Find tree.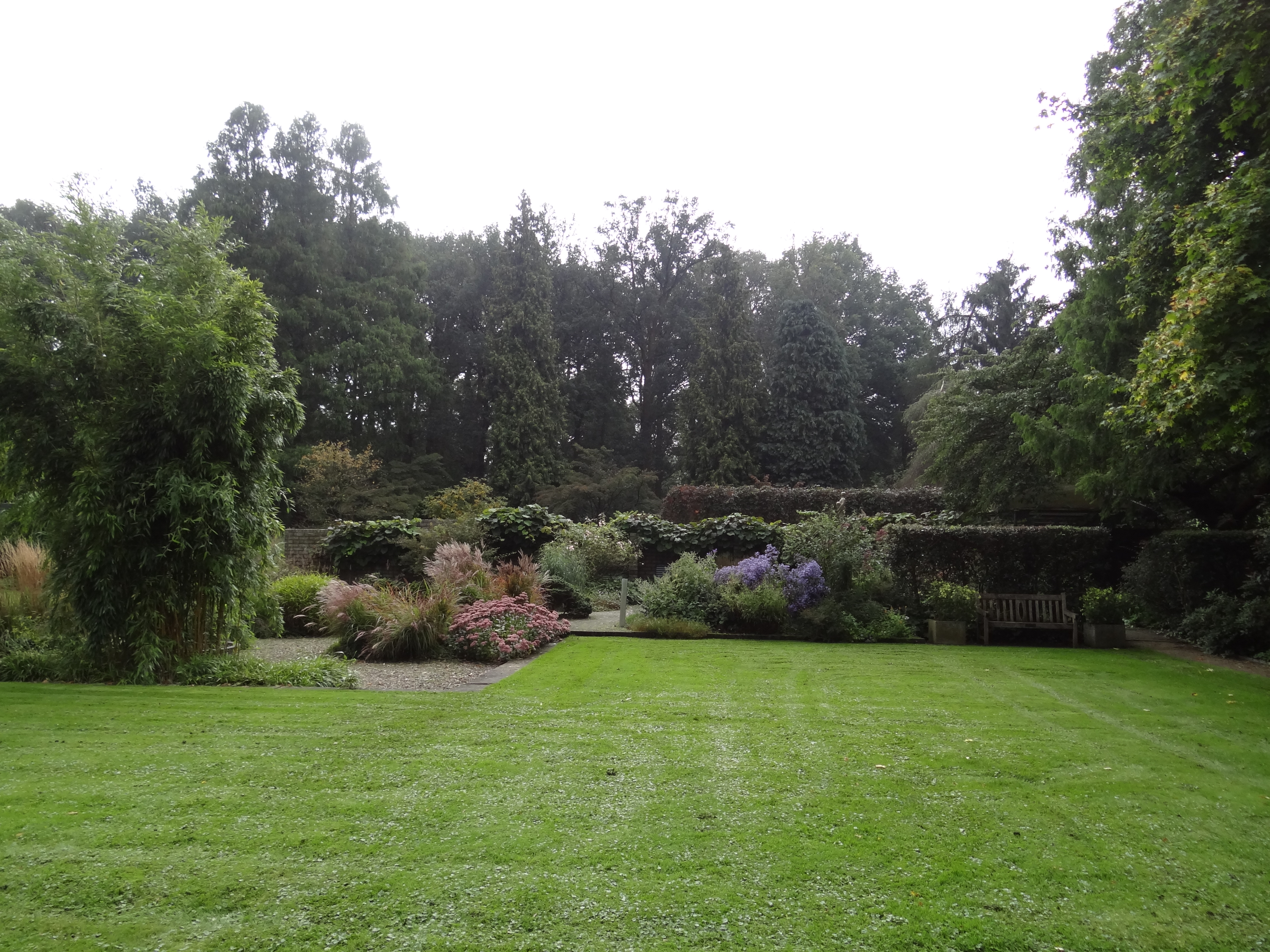
252, 87, 305, 142.
